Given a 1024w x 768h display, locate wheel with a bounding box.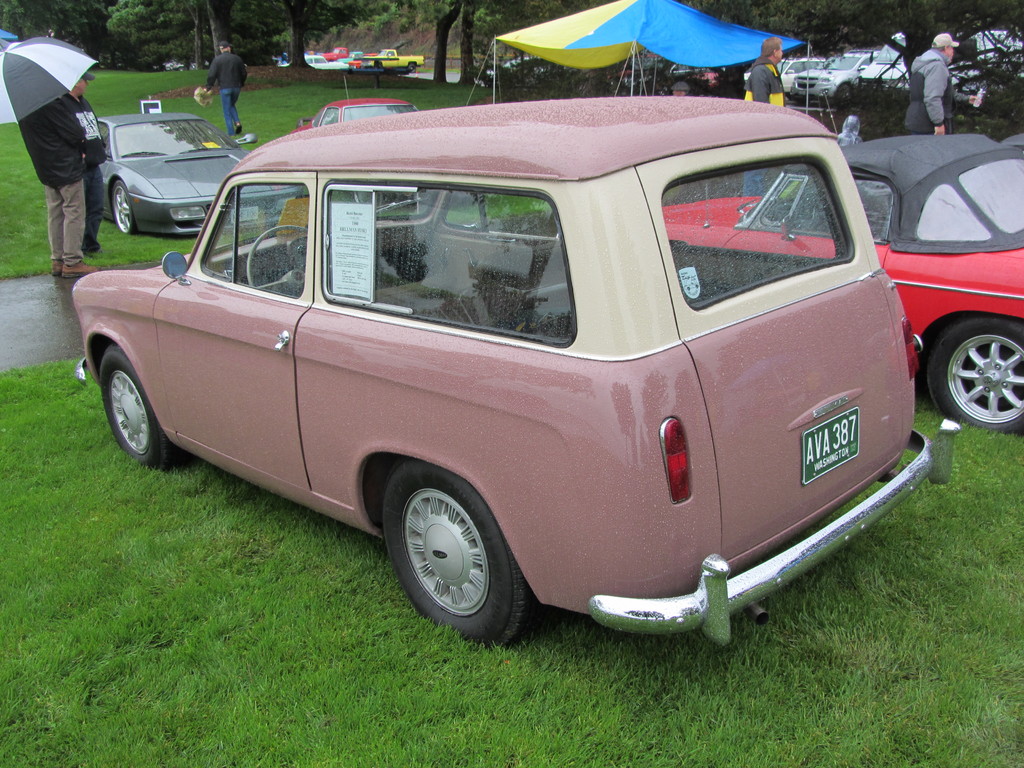
Located: box(107, 182, 138, 233).
